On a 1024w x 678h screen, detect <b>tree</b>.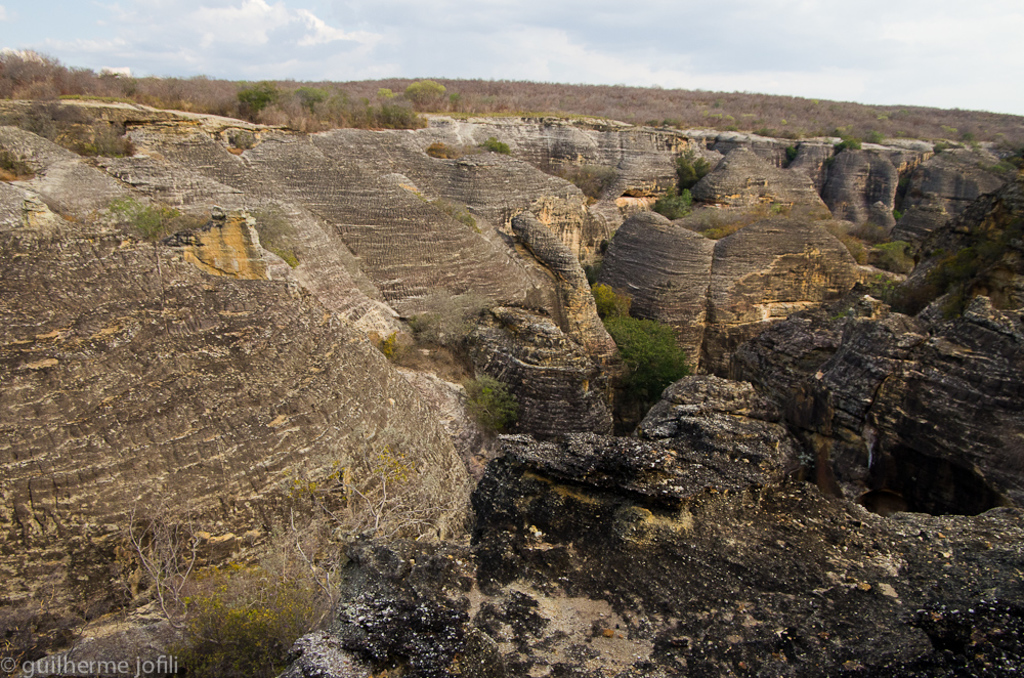
<box>683,159,713,189</box>.
